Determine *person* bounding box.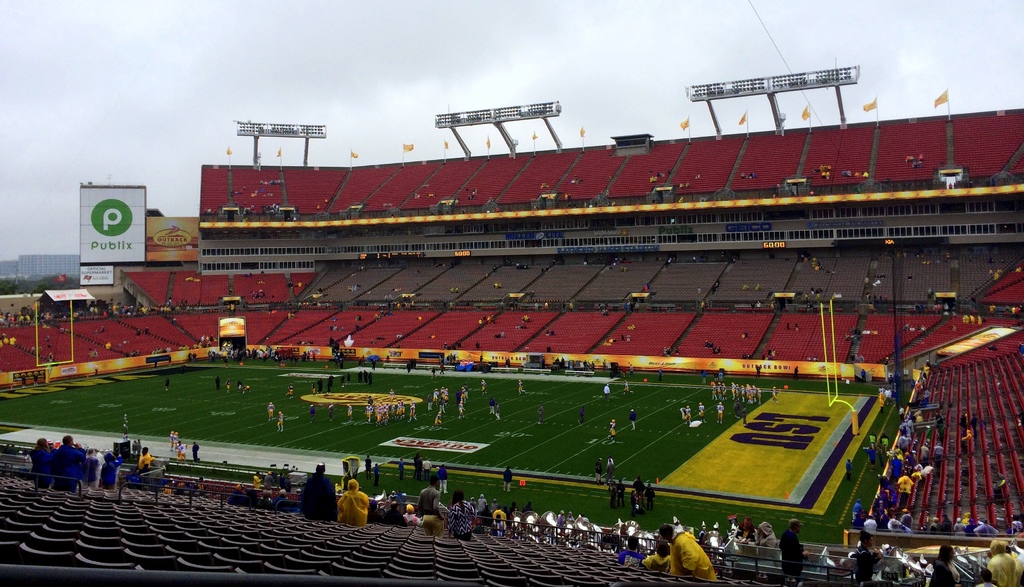
Determined: Rect(449, 492, 478, 536).
